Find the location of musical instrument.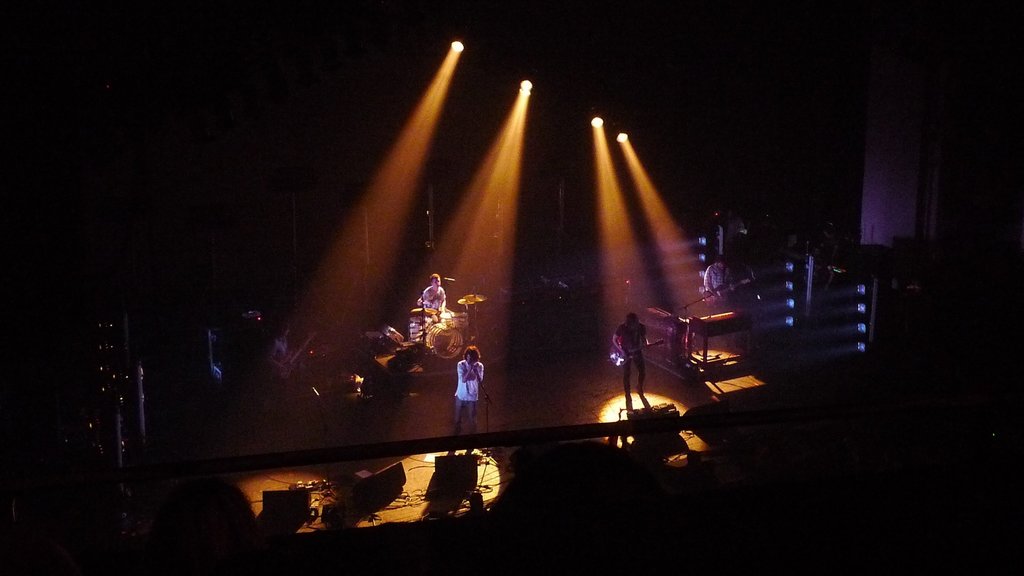
Location: [x1=409, y1=303, x2=450, y2=321].
